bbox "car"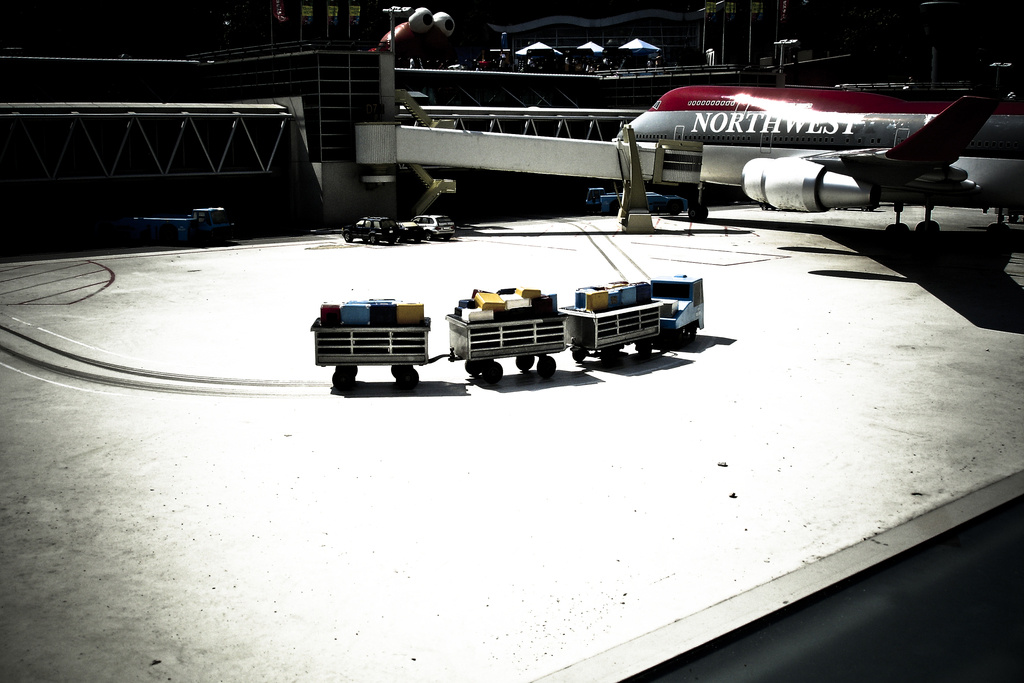
397 220 422 243
